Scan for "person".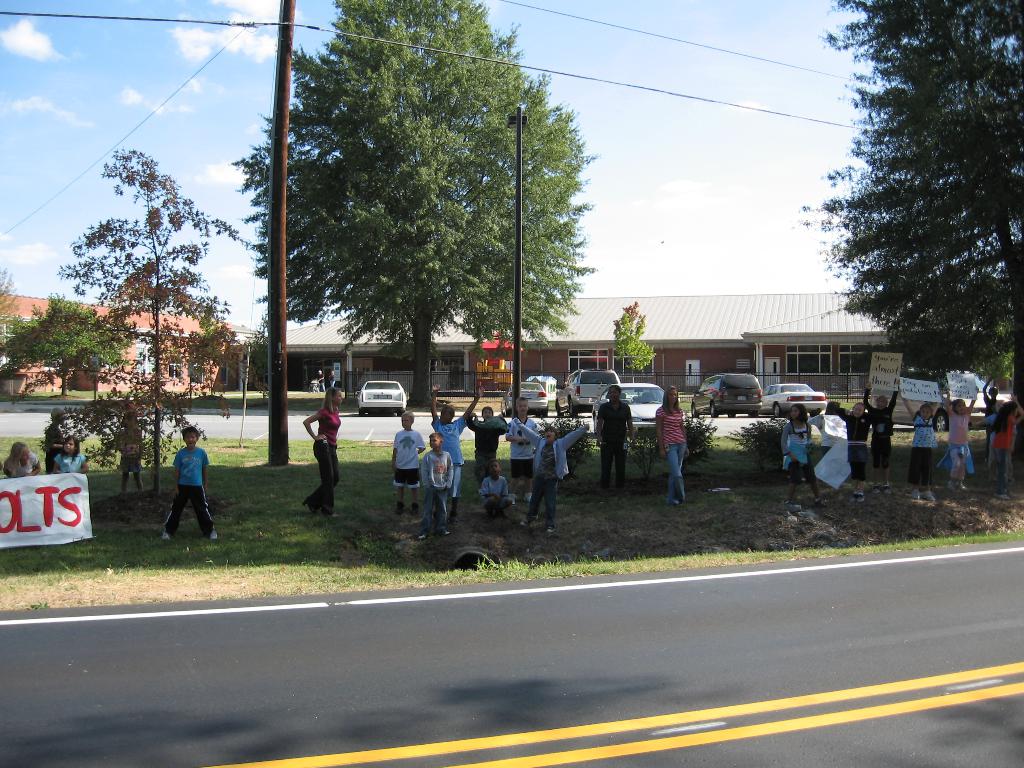
Scan result: [left=0, top=444, right=40, bottom=477].
